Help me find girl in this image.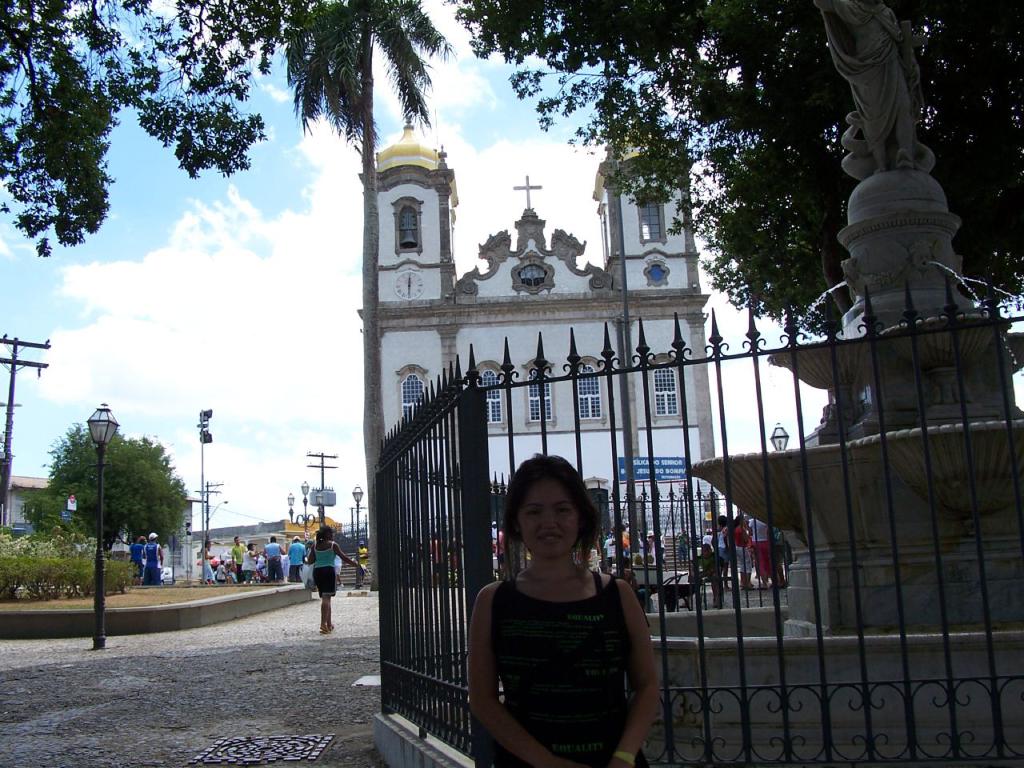
Found it: detection(306, 525, 362, 633).
